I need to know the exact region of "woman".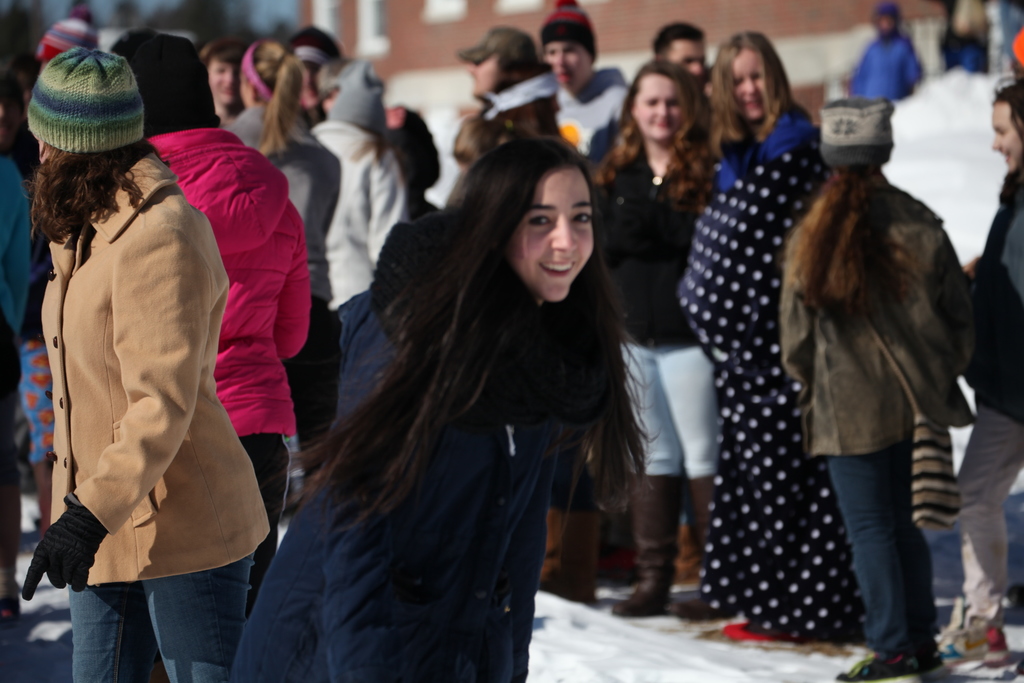
Region: 218:32:339:462.
